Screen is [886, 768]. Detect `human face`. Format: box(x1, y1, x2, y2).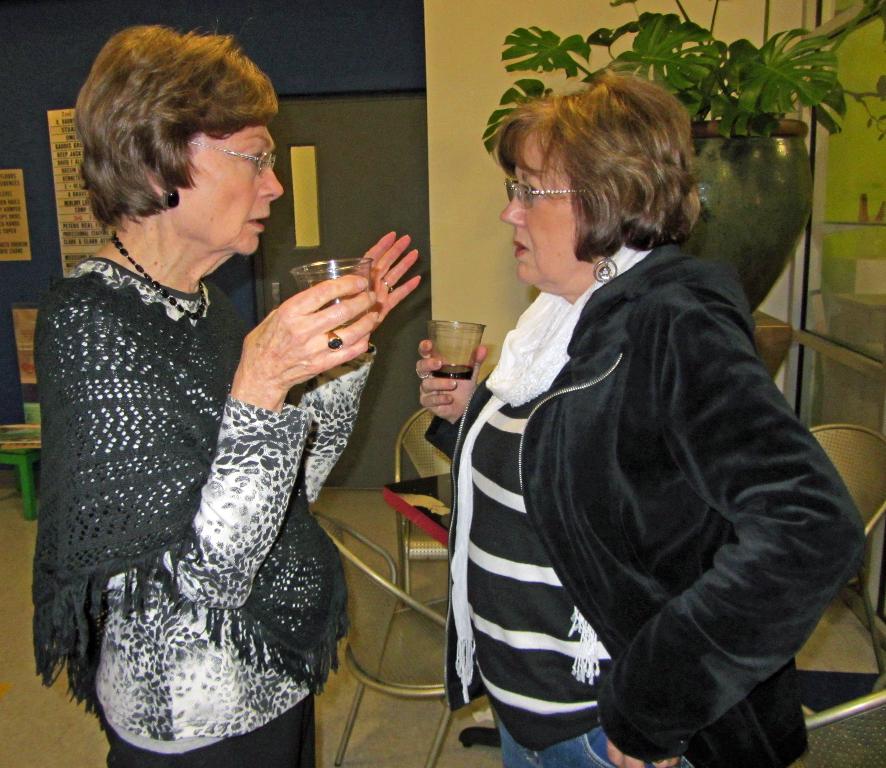
box(494, 132, 570, 283).
